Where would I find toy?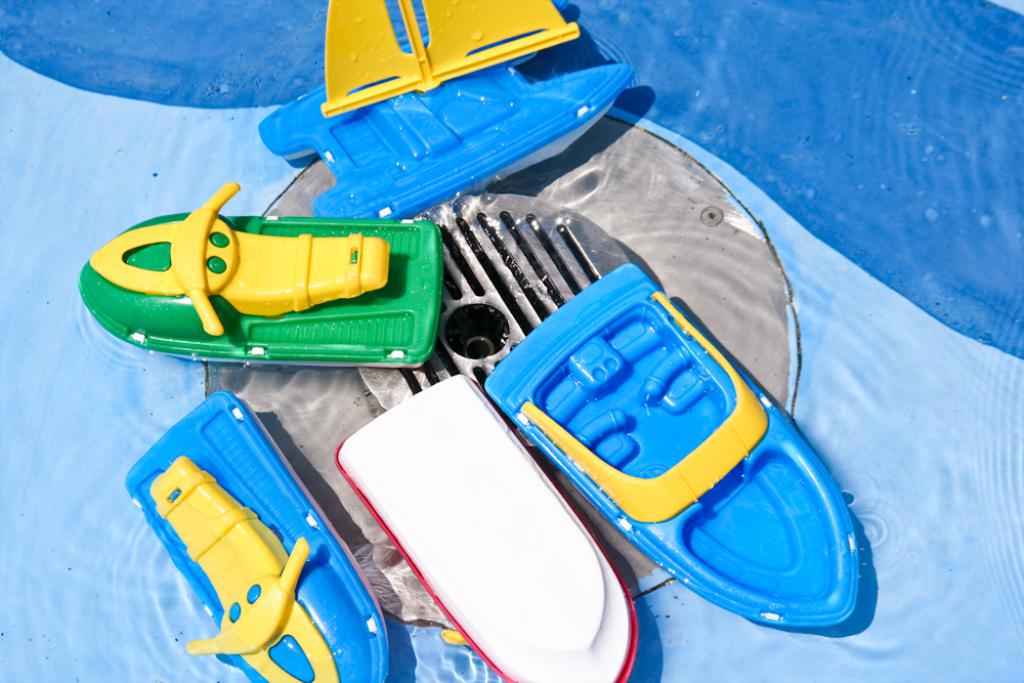
At box(253, 0, 633, 222).
